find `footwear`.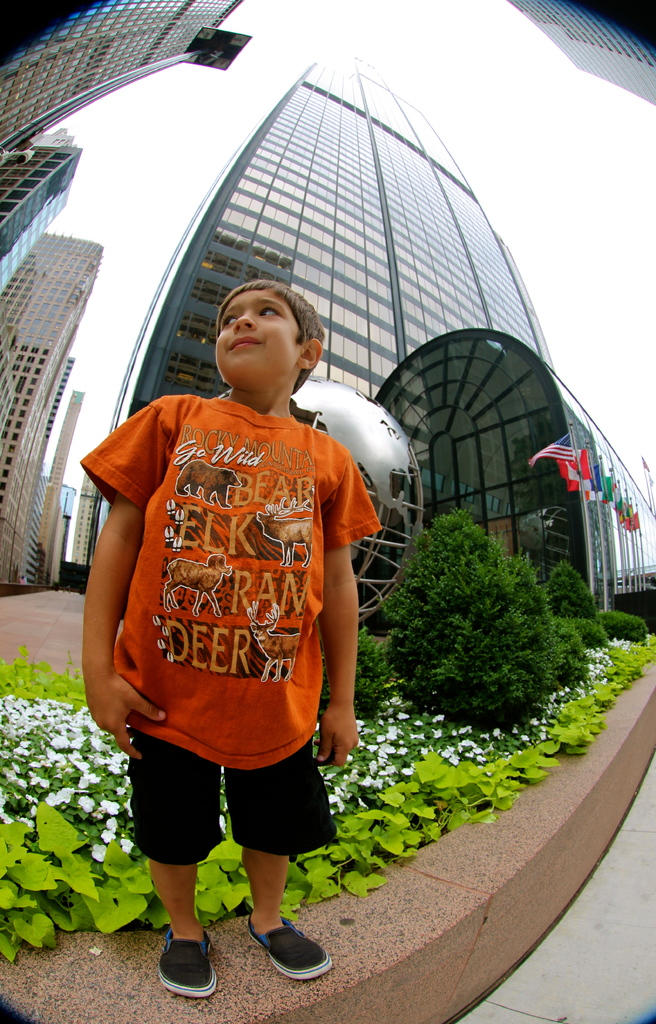
{"x1": 241, "y1": 927, "x2": 324, "y2": 992}.
